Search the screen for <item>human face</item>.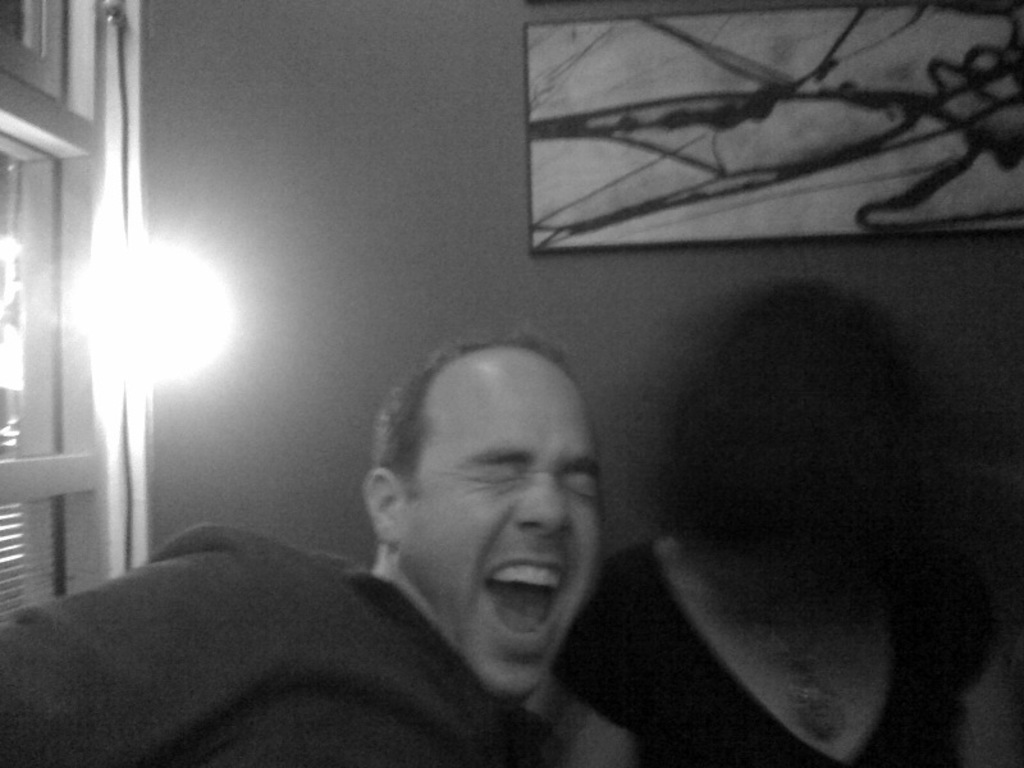
Found at detection(406, 358, 602, 692).
